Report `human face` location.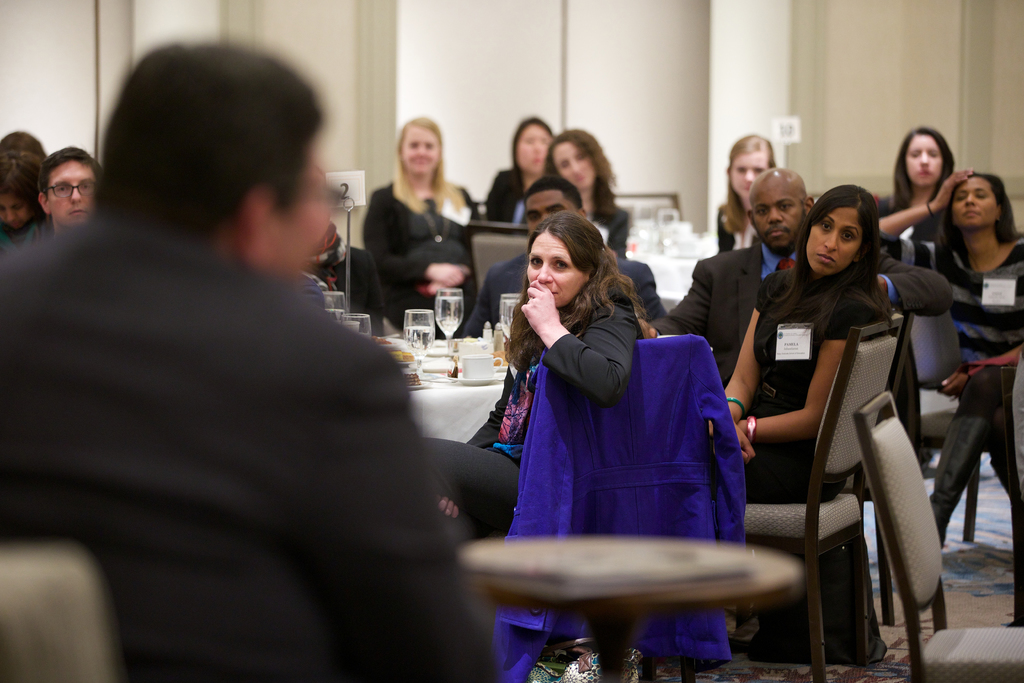
Report: 812, 204, 865, 272.
